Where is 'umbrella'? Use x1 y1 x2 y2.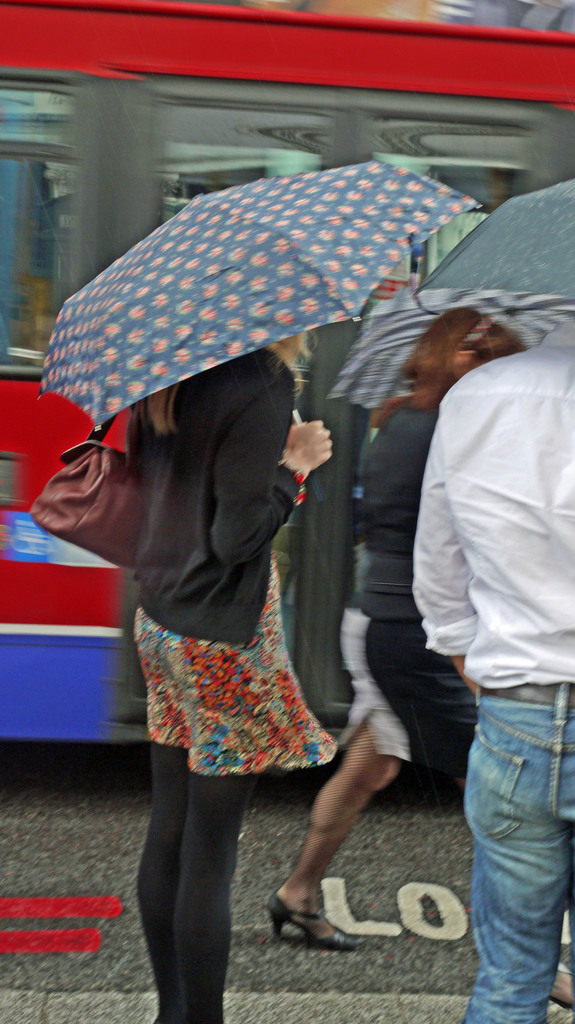
417 176 574 316.
